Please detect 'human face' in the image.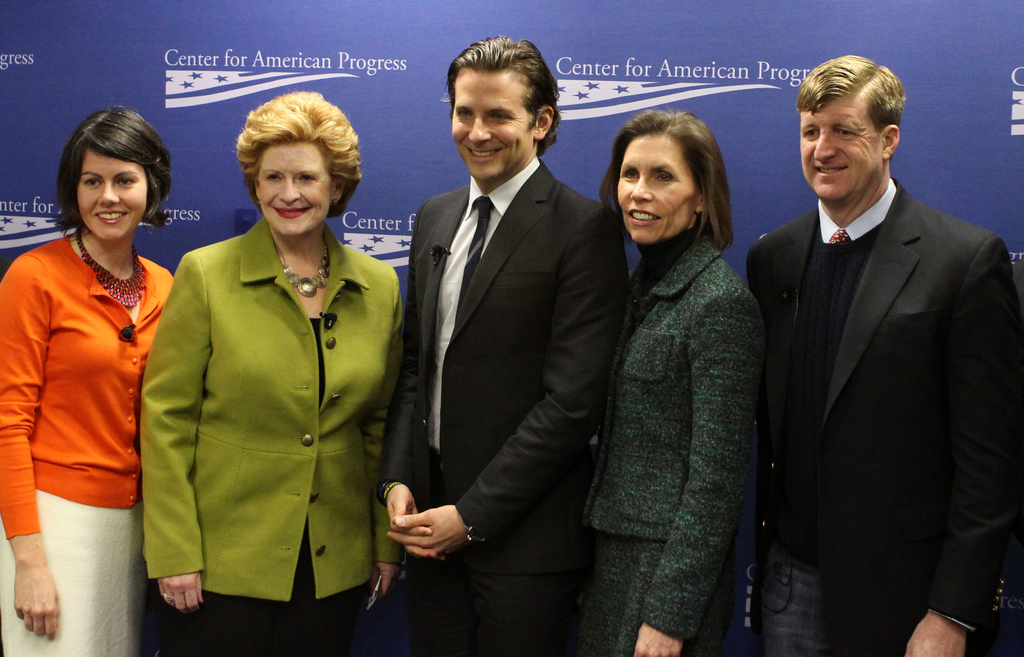
796/101/885/199.
